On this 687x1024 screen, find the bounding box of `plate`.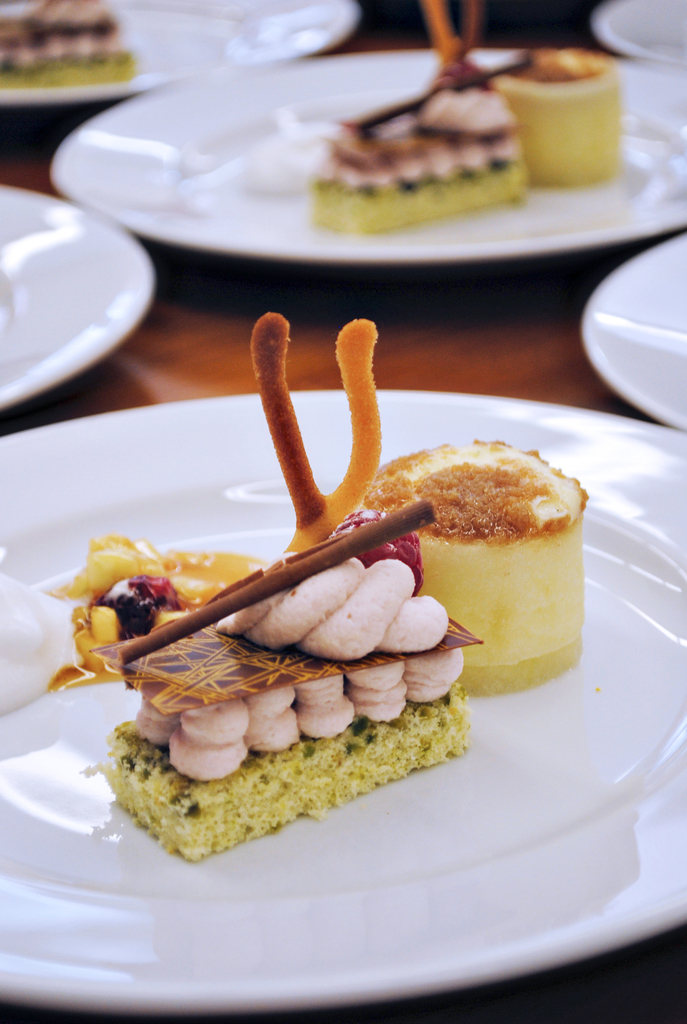
Bounding box: [581, 227, 686, 436].
